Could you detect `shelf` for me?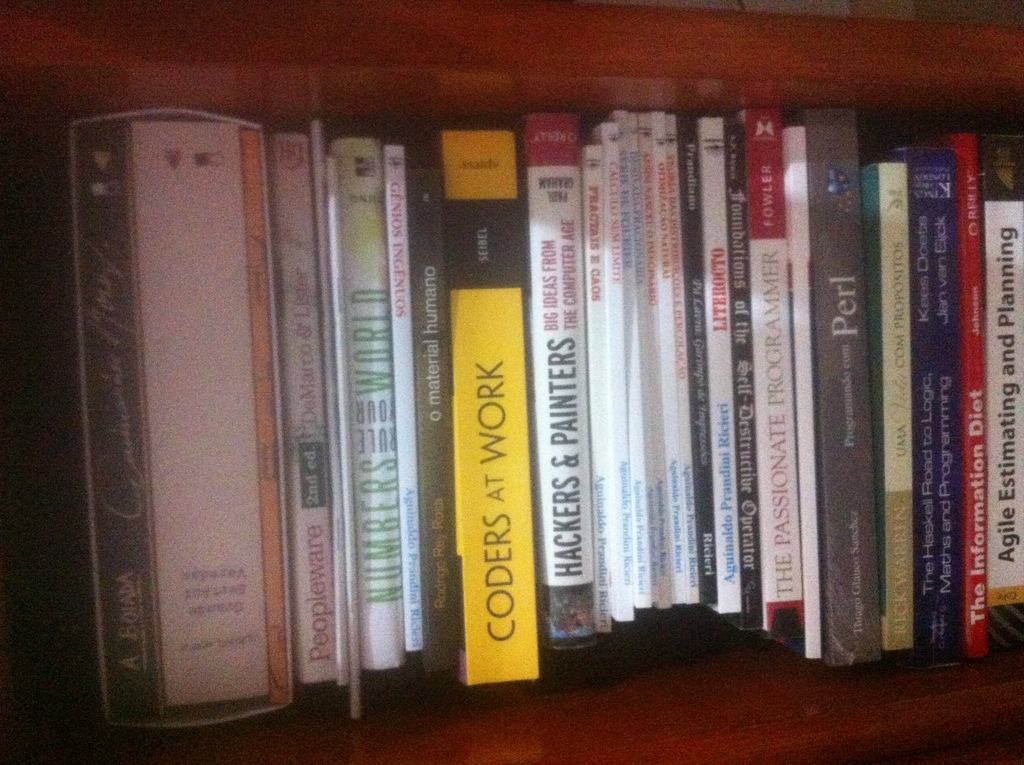
Detection result: [4,4,1023,764].
